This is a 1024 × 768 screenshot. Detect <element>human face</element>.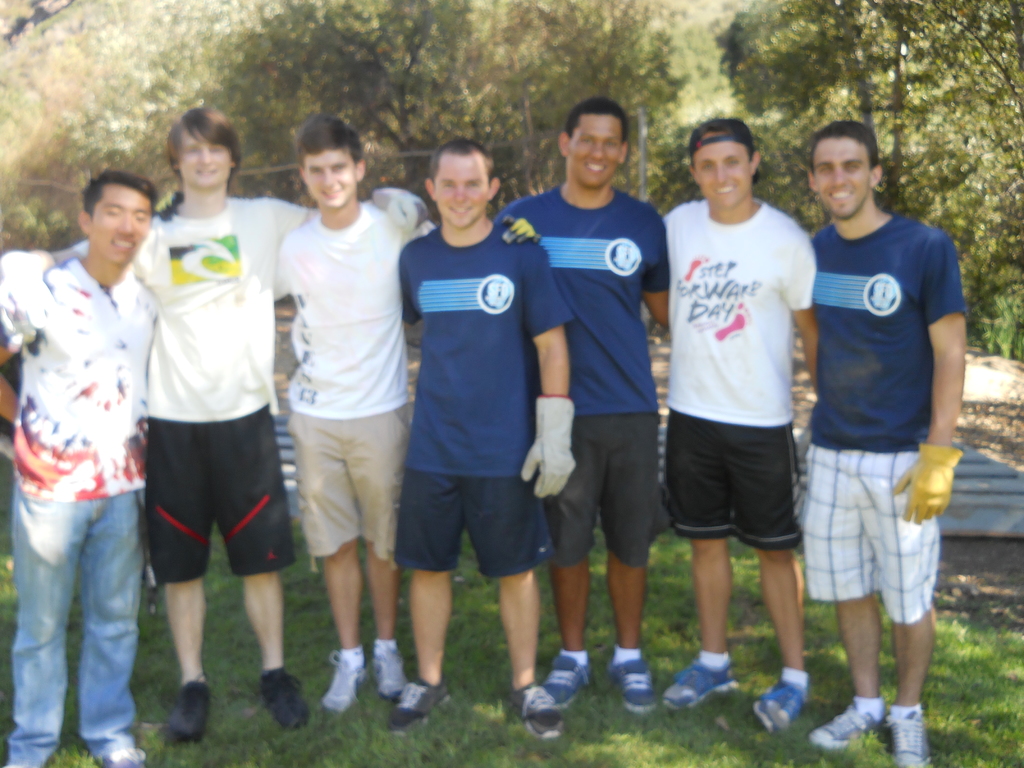
92,188,150,269.
